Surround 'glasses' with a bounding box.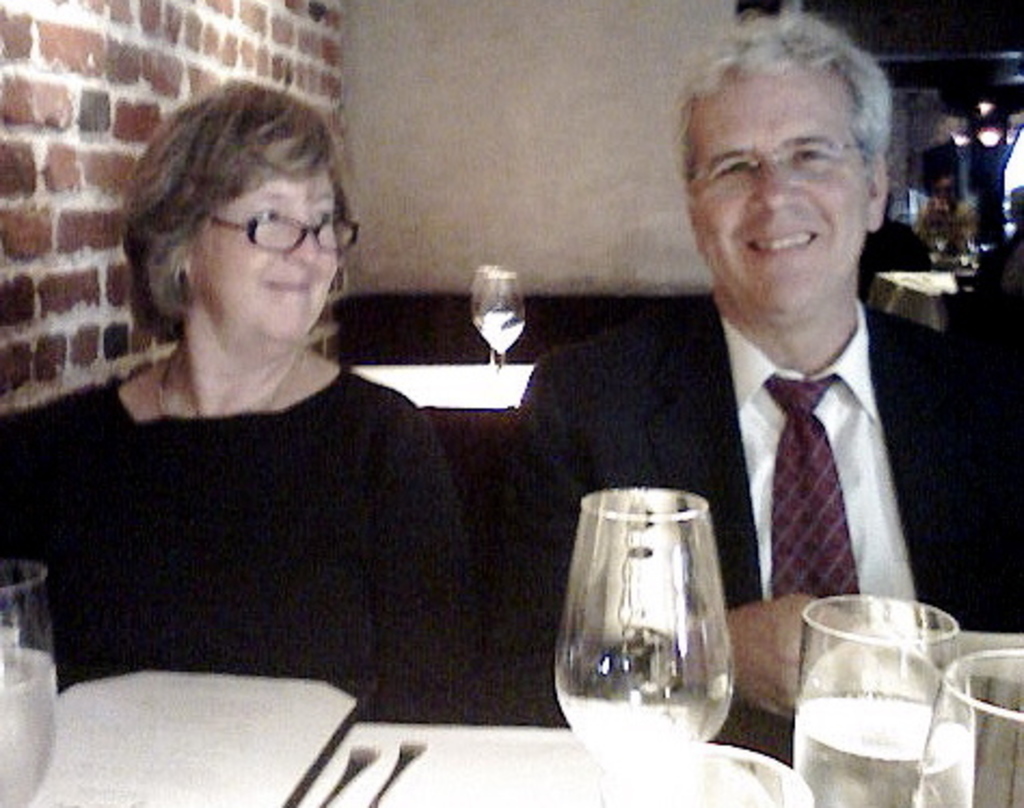
<box>192,201,346,259</box>.
